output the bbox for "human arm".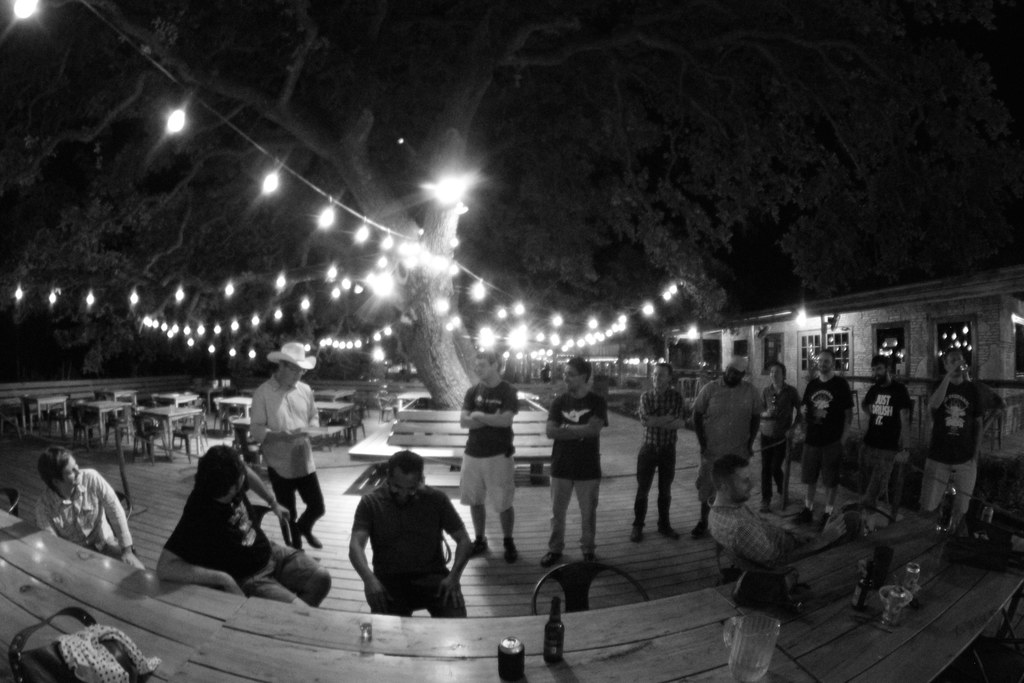
[837,389,853,448].
